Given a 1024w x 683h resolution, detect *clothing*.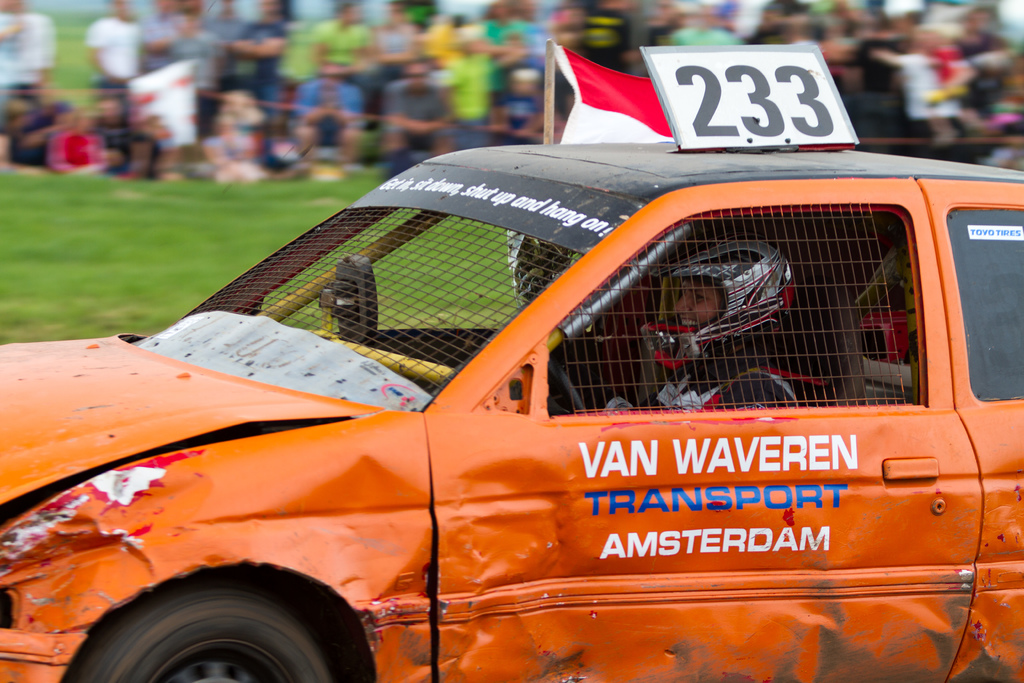
rect(144, 12, 177, 79).
